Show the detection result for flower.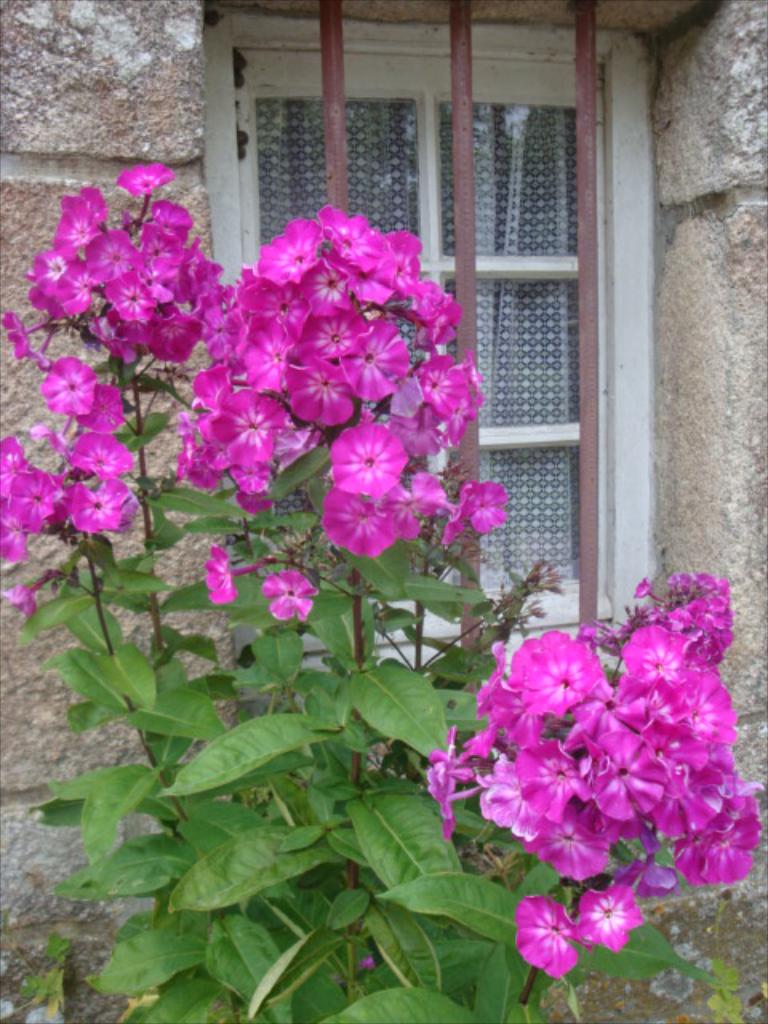
<bbox>510, 893, 574, 979</bbox>.
